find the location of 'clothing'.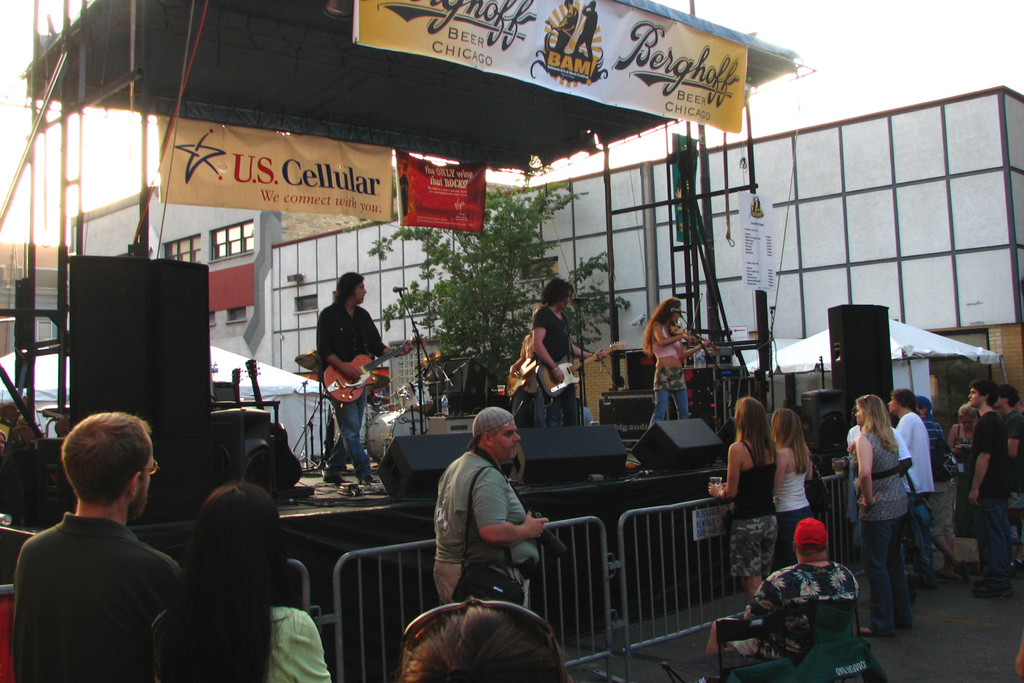
Location: locate(780, 444, 818, 570).
